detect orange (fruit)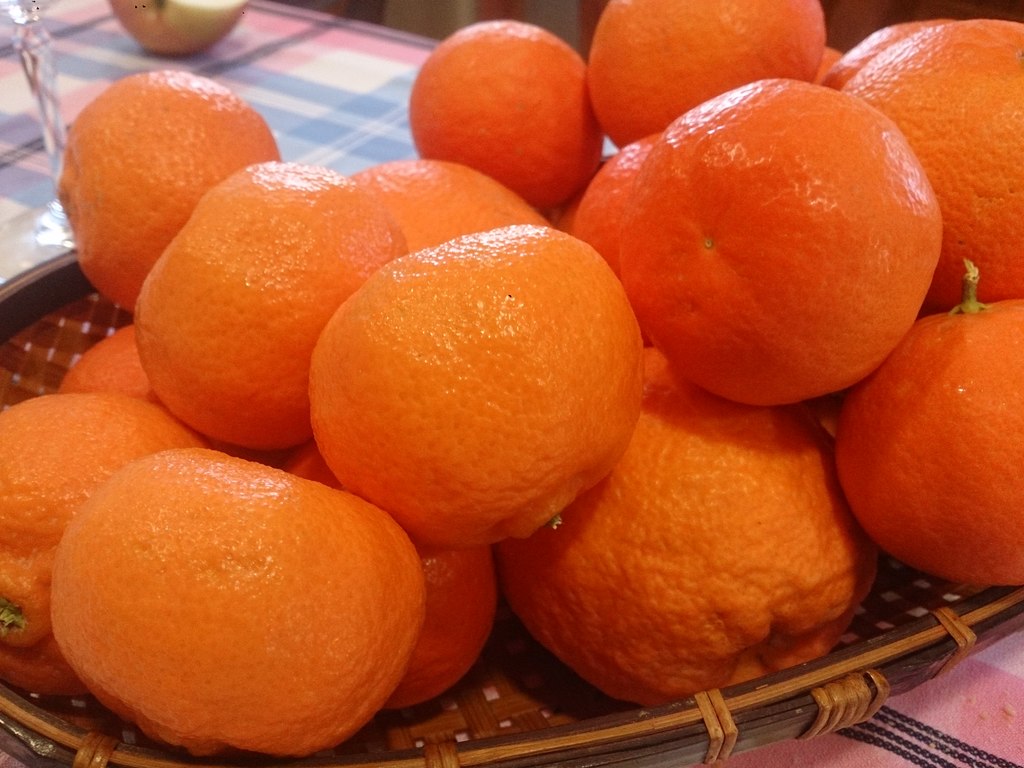
pyautogui.locateOnScreen(495, 335, 855, 703)
